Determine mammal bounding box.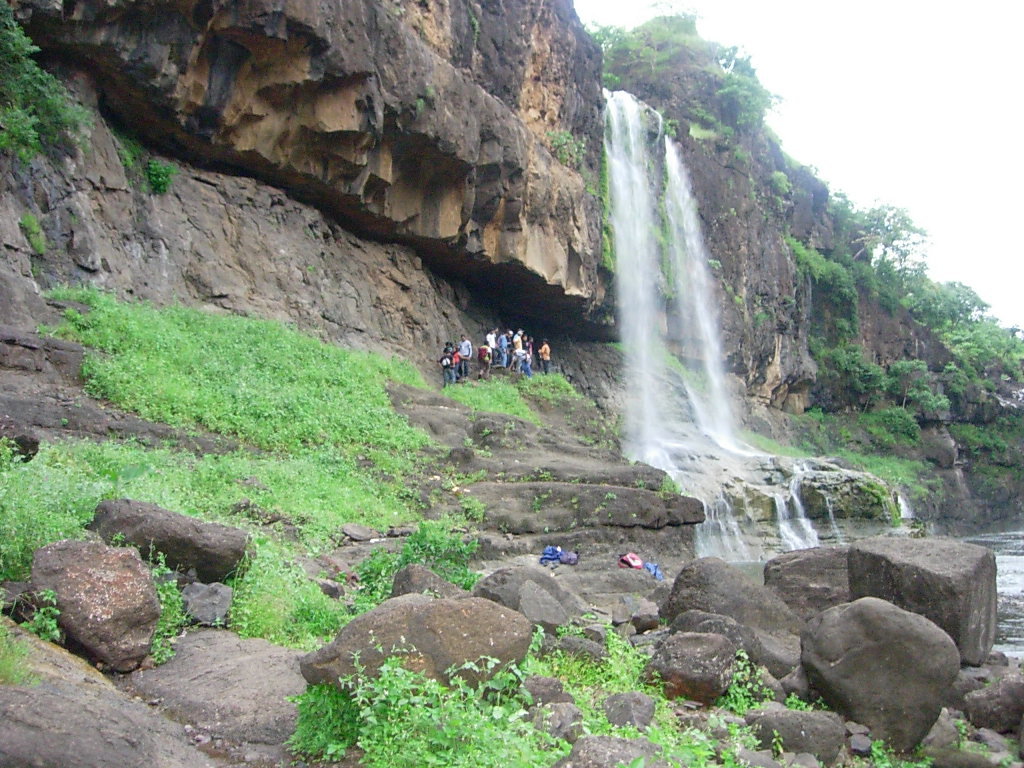
Determined: BBox(525, 335, 532, 375).
